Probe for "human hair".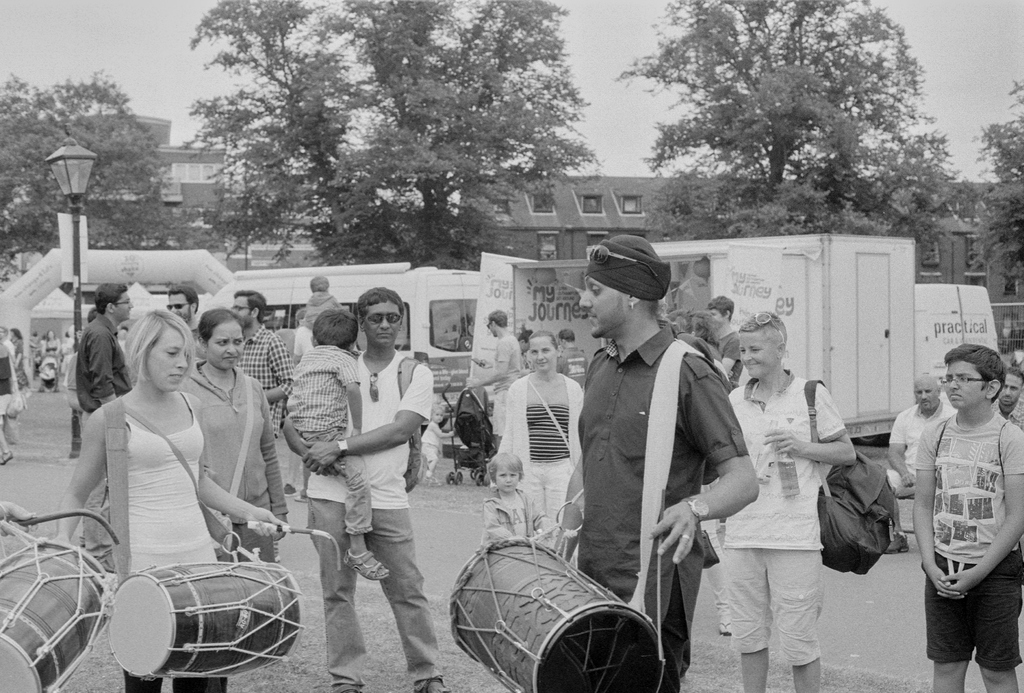
Probe result: crop(168, 282, 199, 313).
